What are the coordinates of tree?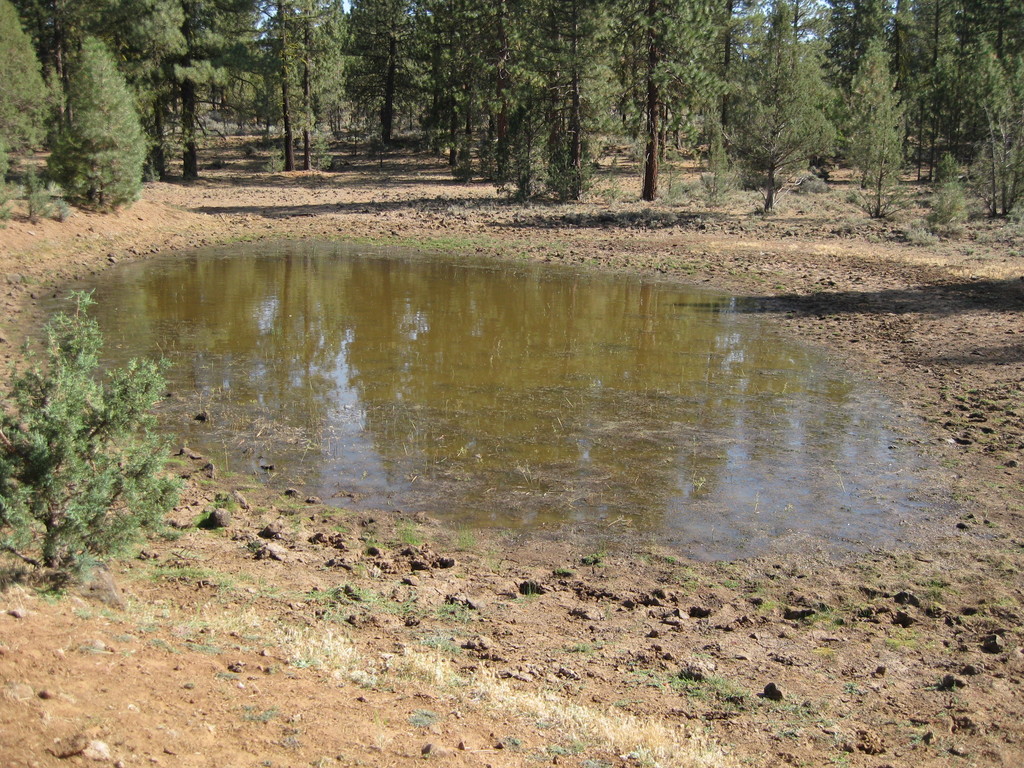
detection(0, 287, 202, 584).
